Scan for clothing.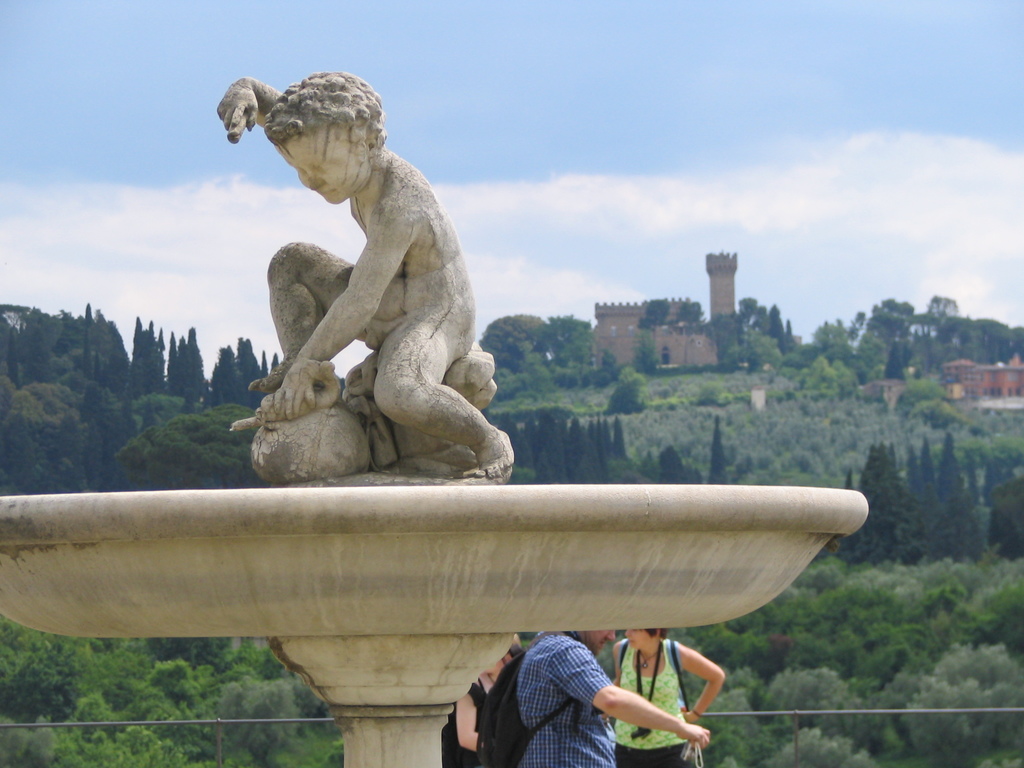
Scan result: l=617, t=642, r=685, b=767.
